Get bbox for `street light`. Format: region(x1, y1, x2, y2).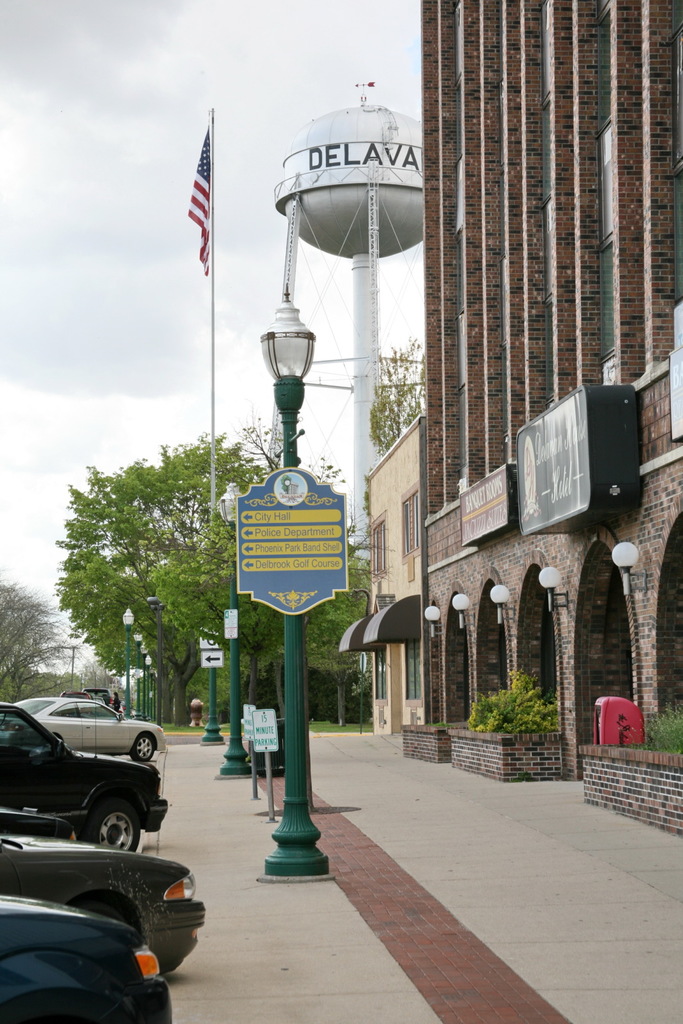
region(210, 479, 261, 784).
